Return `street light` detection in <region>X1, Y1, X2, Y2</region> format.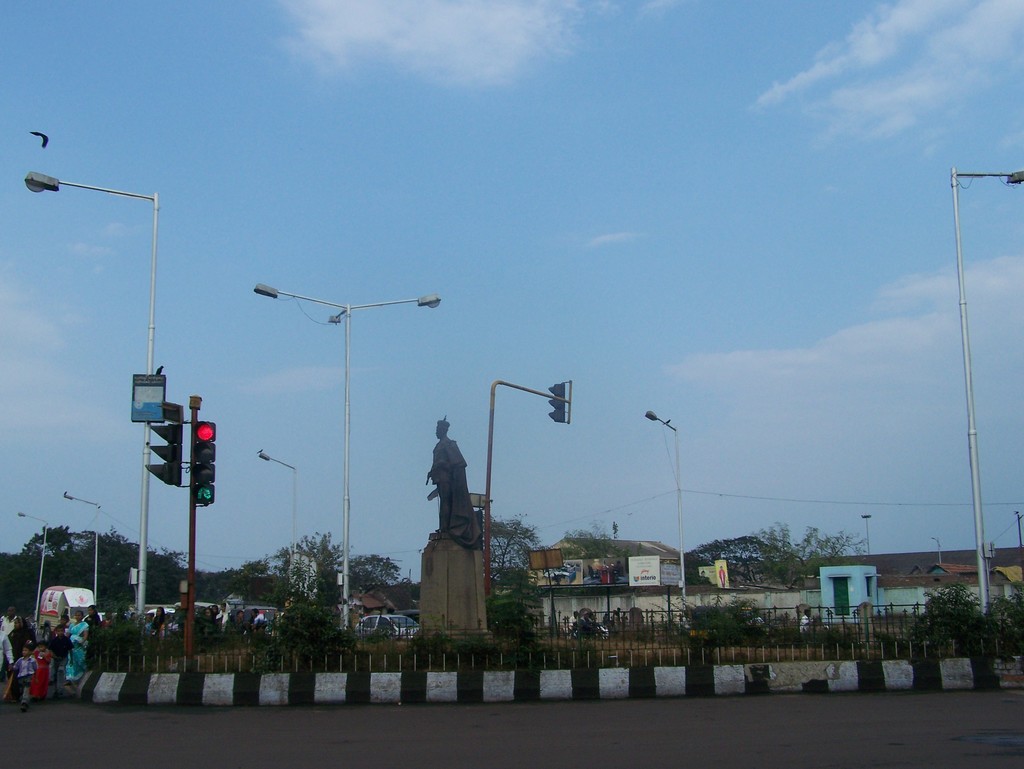
<region>64, 486, 105, 620</region>.
